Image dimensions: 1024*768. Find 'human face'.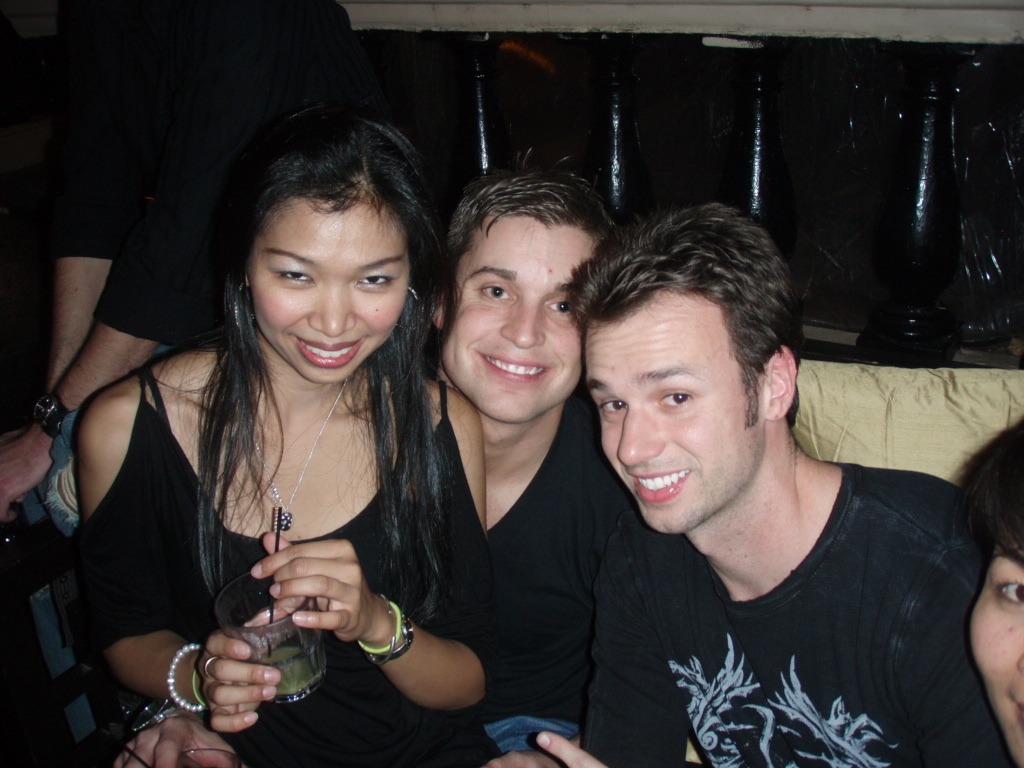
(576, 279, 772, 537).
